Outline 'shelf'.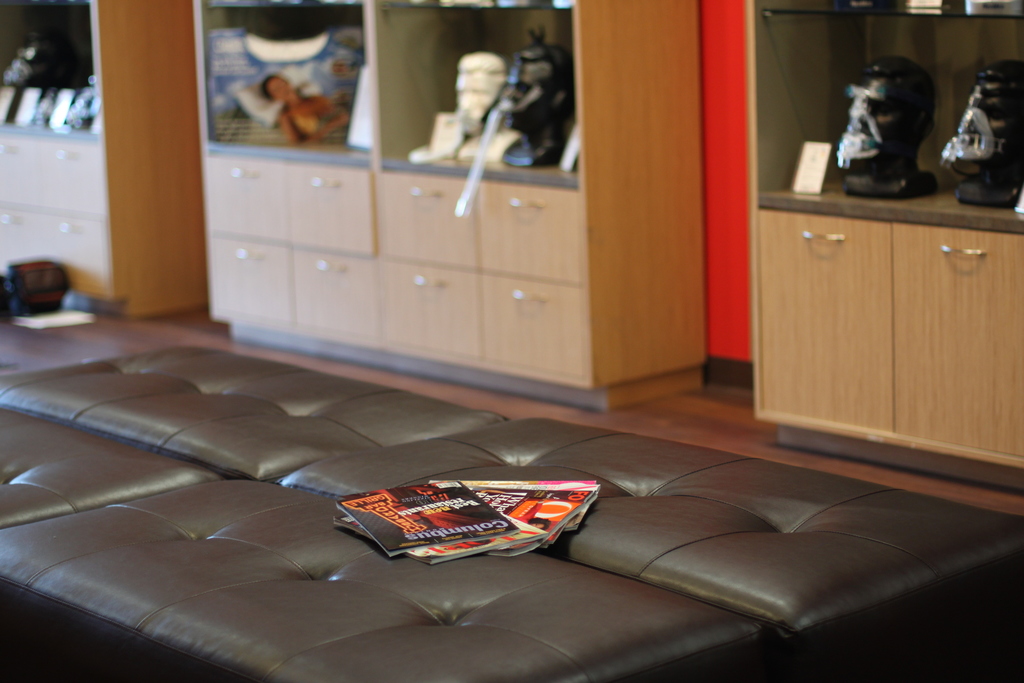
Outline: box=[753, 0, 1020, 452].
